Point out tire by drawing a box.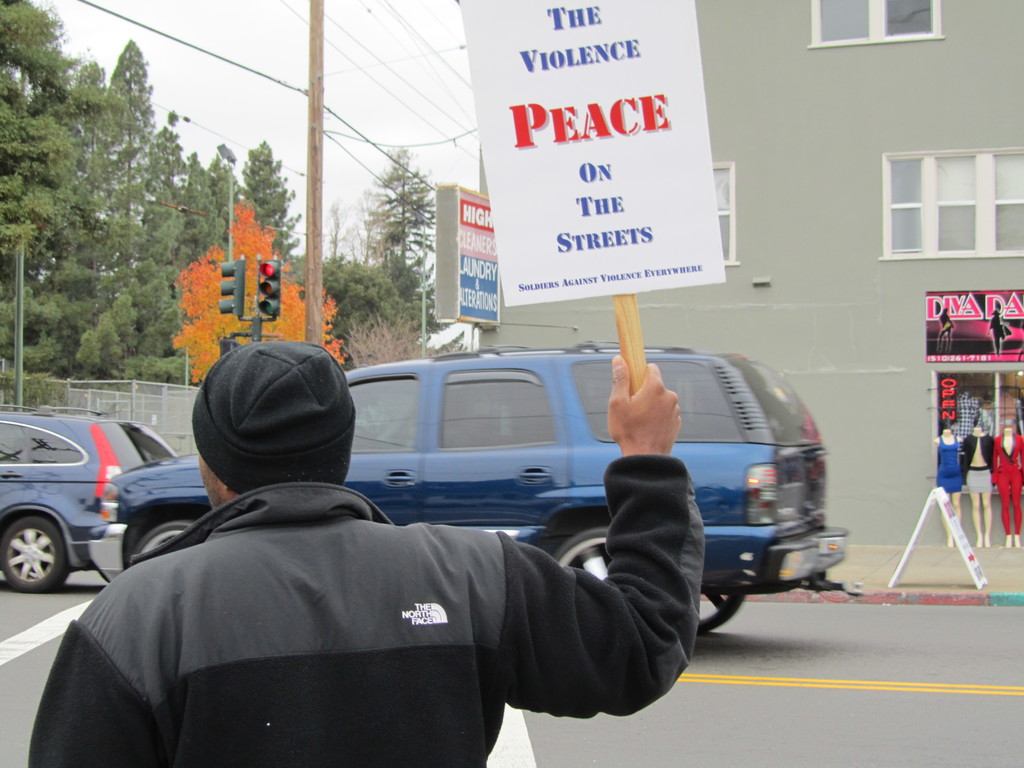
1 516 72 602.
